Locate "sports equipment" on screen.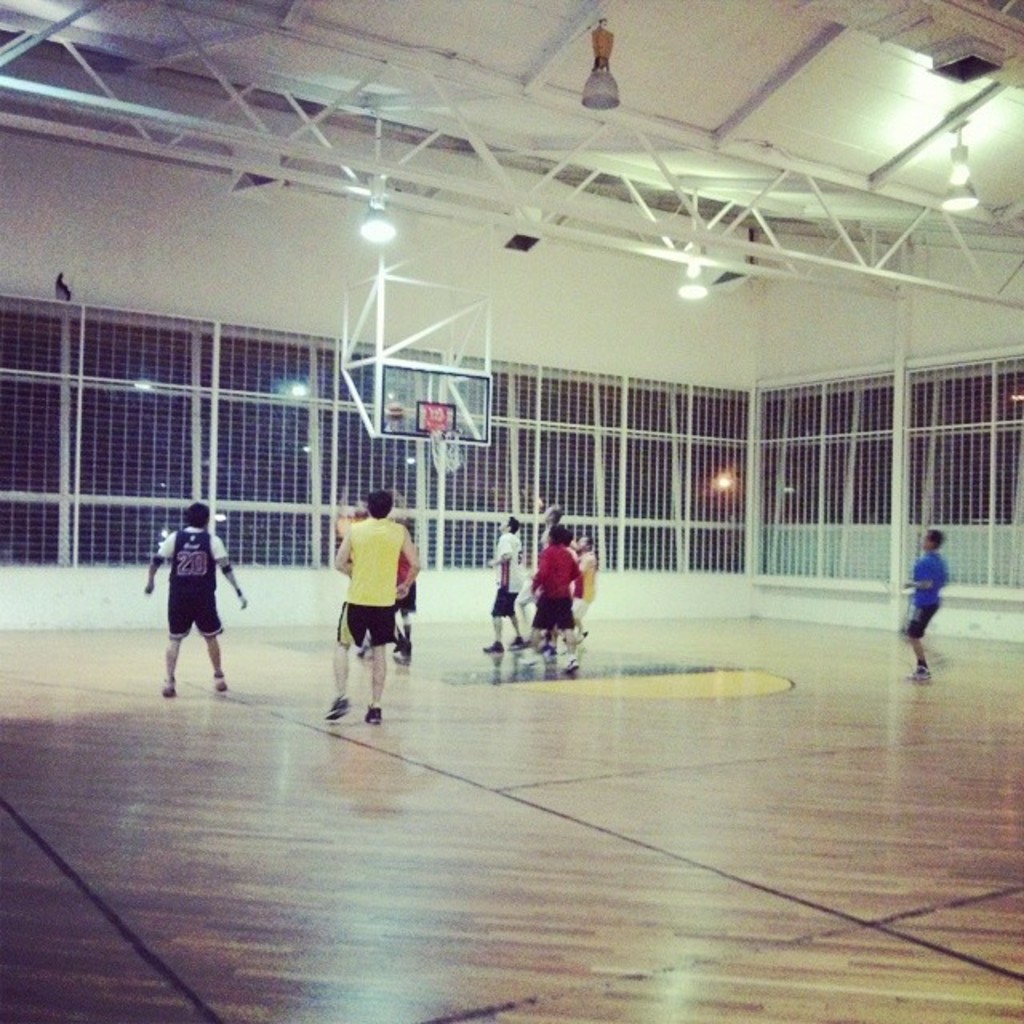
On screen at region(422, 414, 450, 461).
